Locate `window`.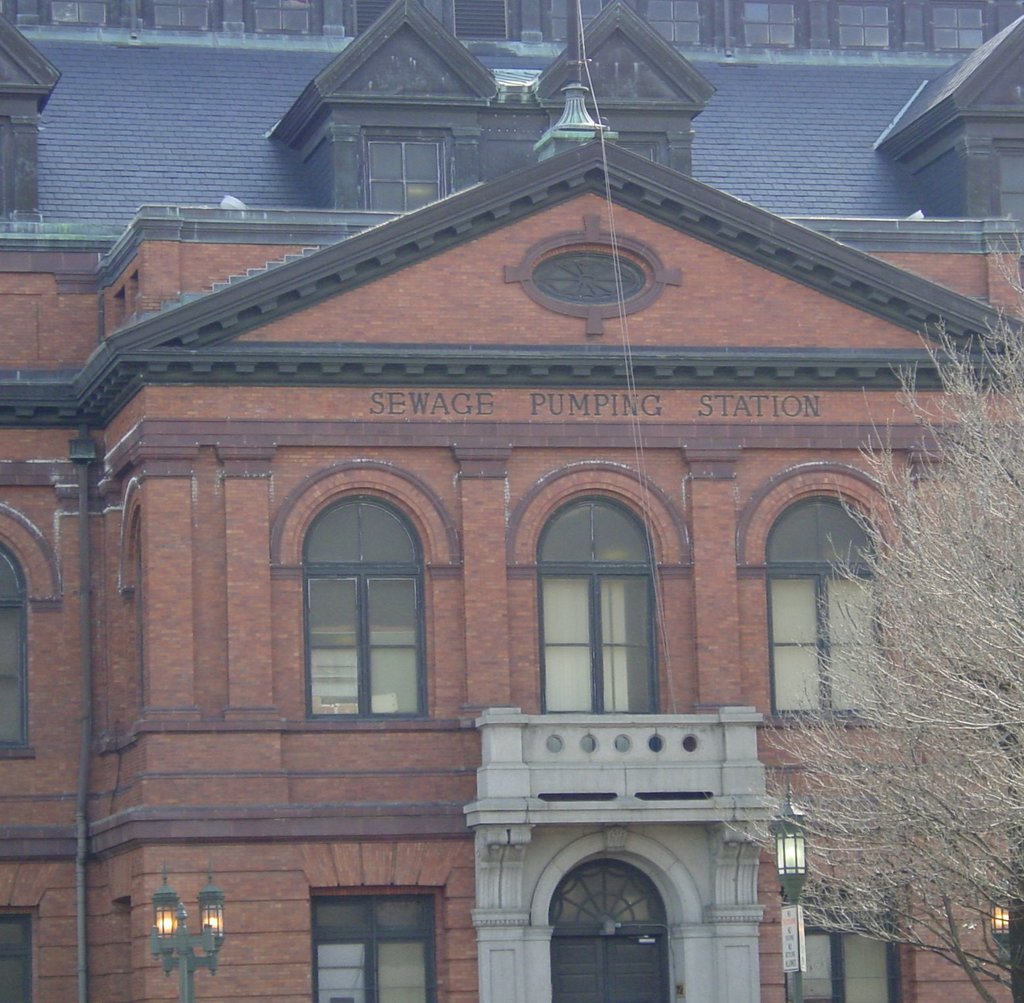
Bounding box: [990, 139, 1023, 215].
